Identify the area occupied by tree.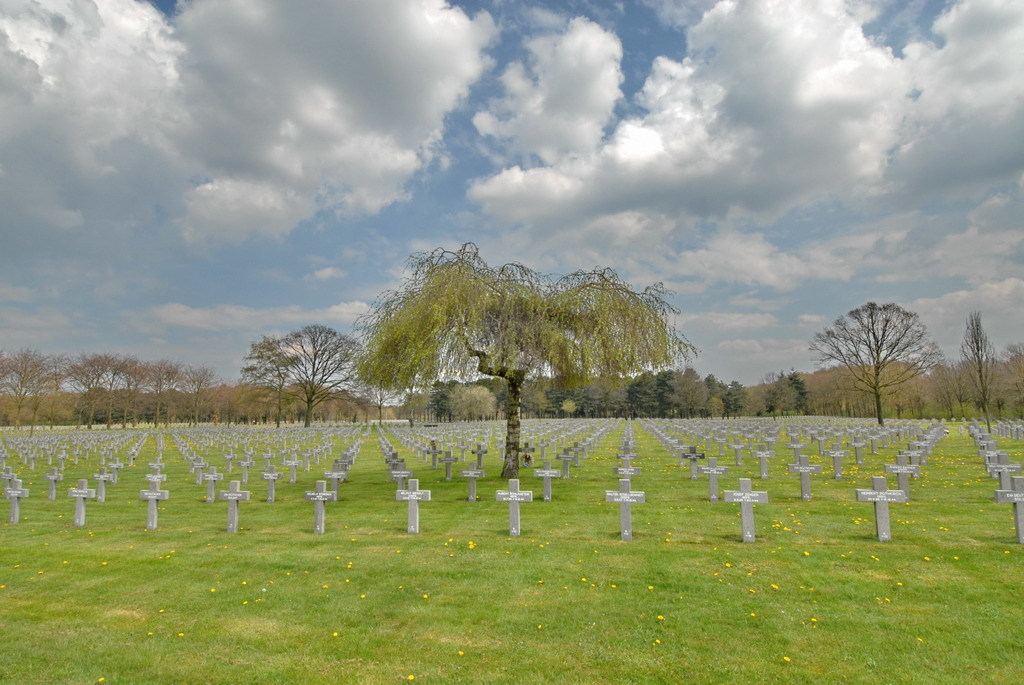
Area: left=957, top=310, right=1001, bottom=434.
